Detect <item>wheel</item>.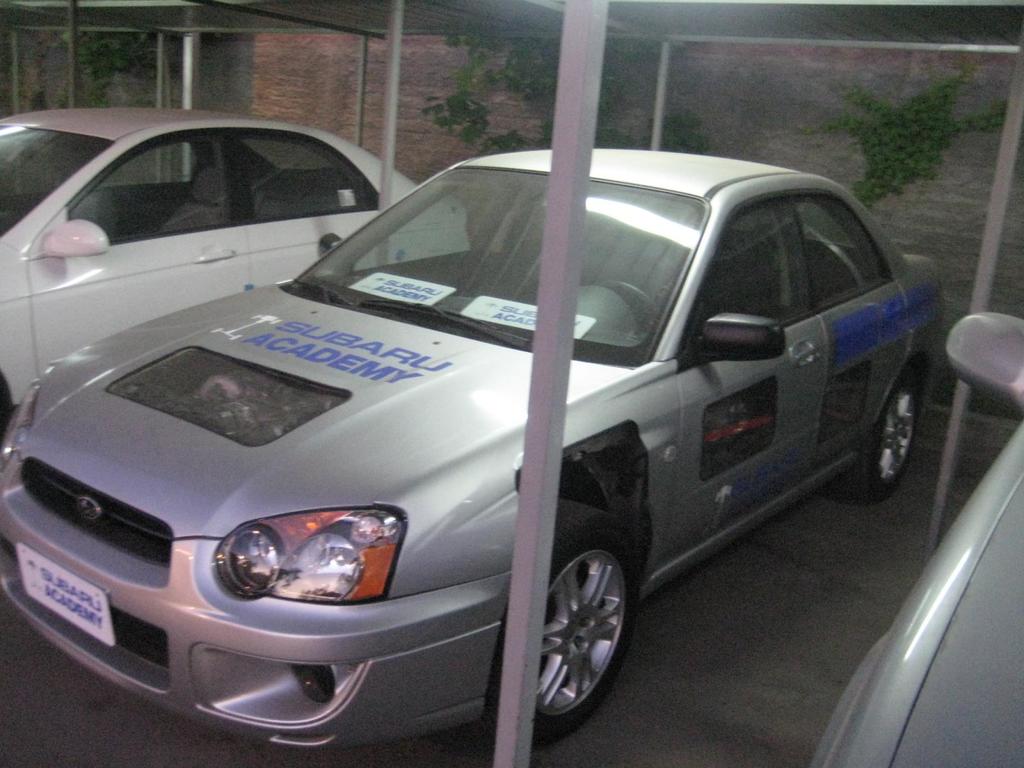
Detected at [left=838, top=366, right=913, bottom=500].
